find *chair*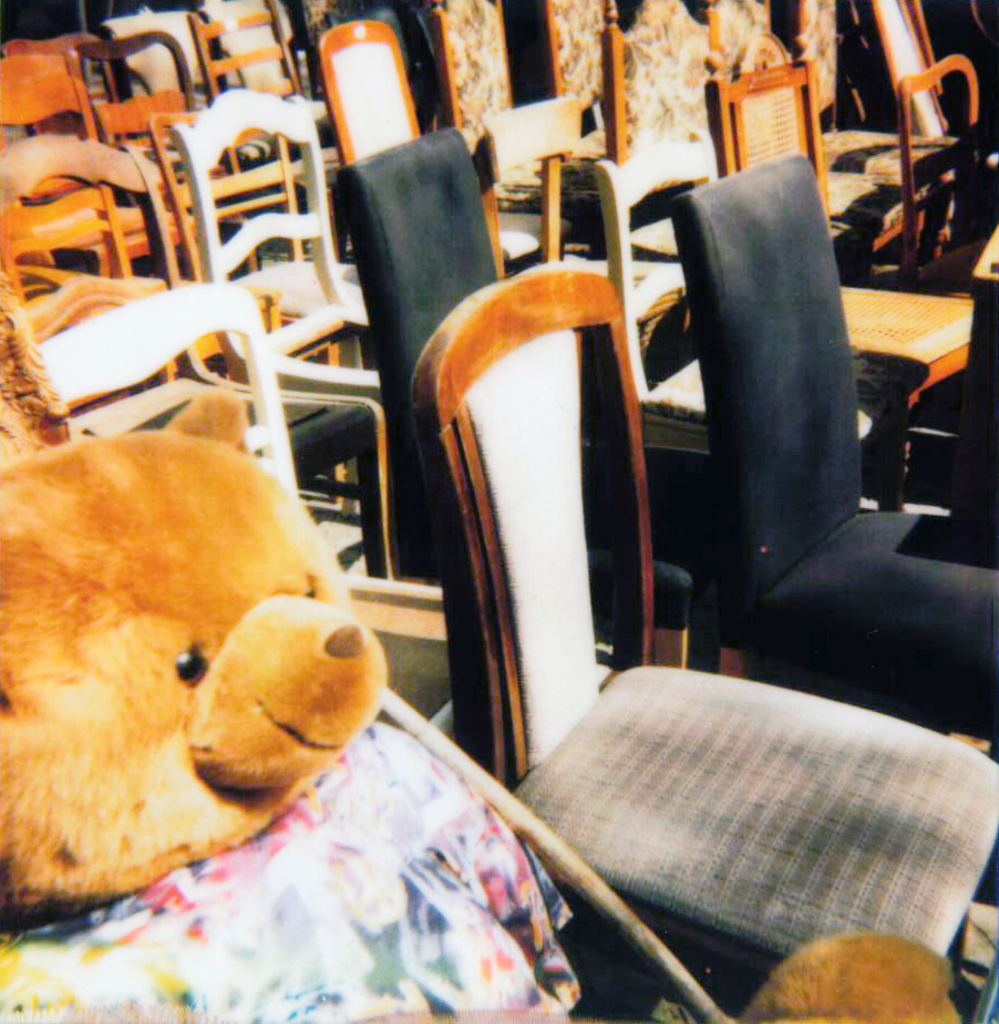
l=694, t=0, r=919, b=286
